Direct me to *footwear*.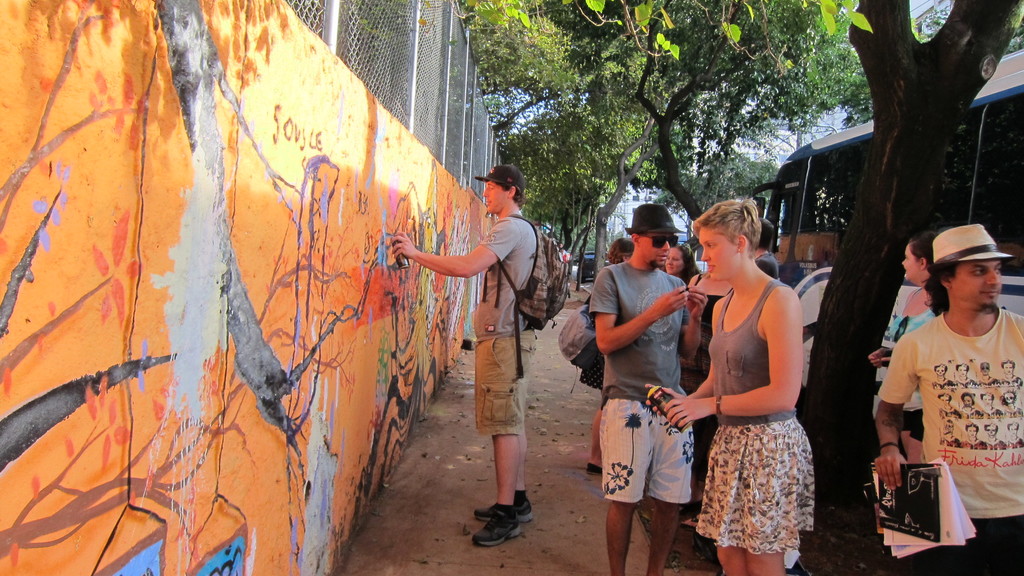
Direction: [x1=476, y1=507, x2=521, y2=550].
